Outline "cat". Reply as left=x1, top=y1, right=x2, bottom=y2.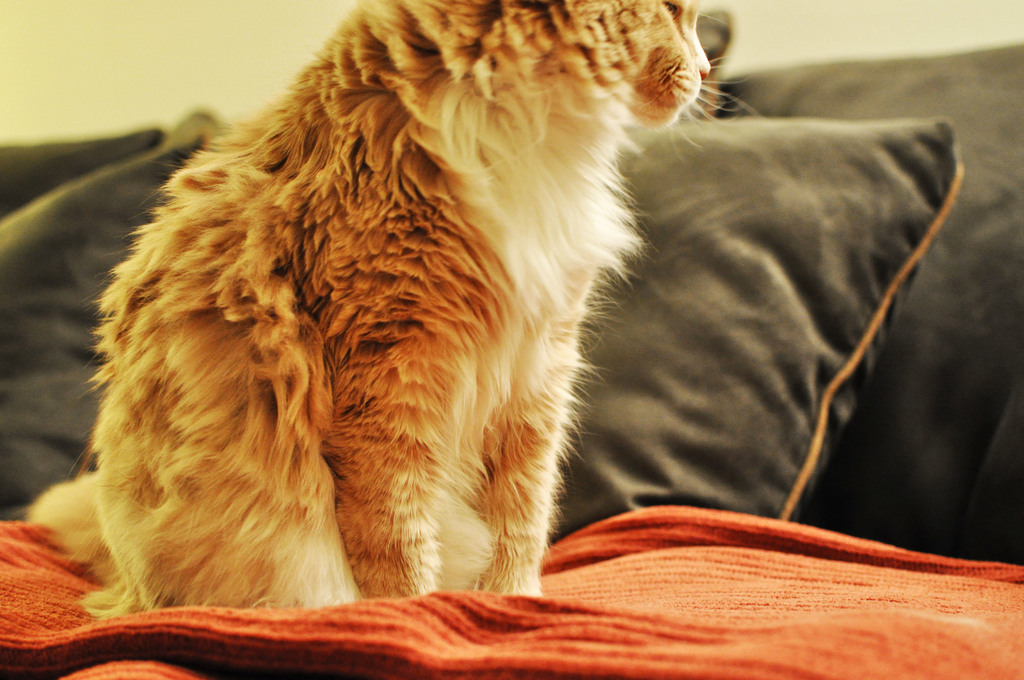
left=21, top=0, right=768, bottom=624.
